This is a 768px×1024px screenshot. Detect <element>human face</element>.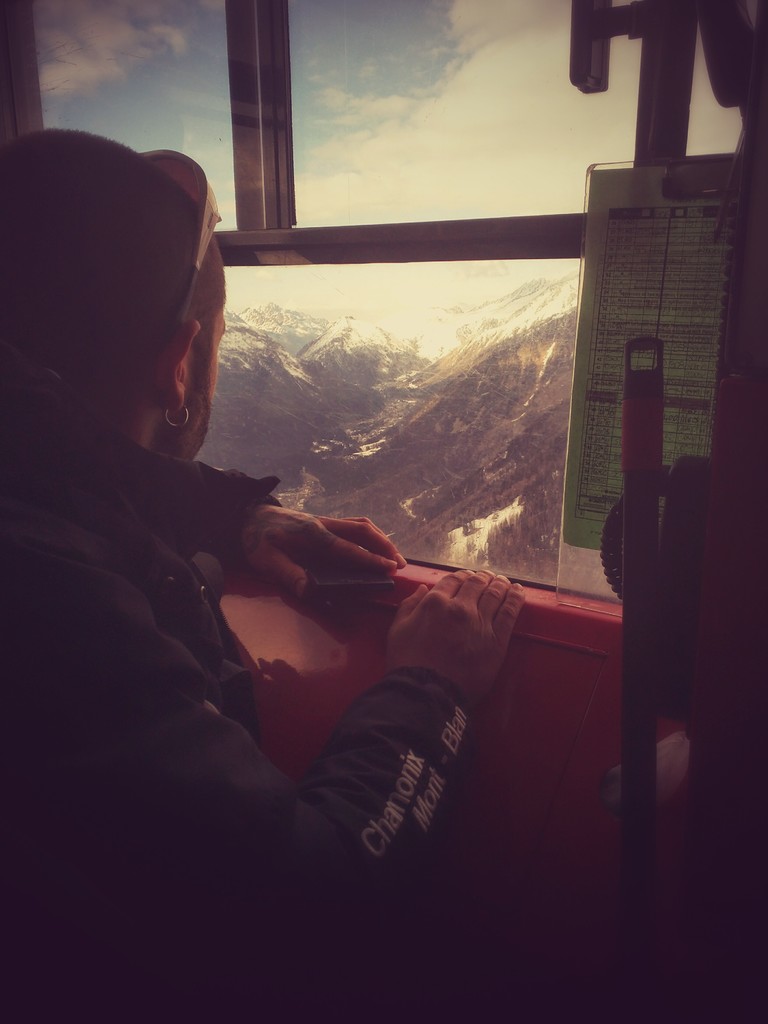
locate(186, 309, 226, 454).
